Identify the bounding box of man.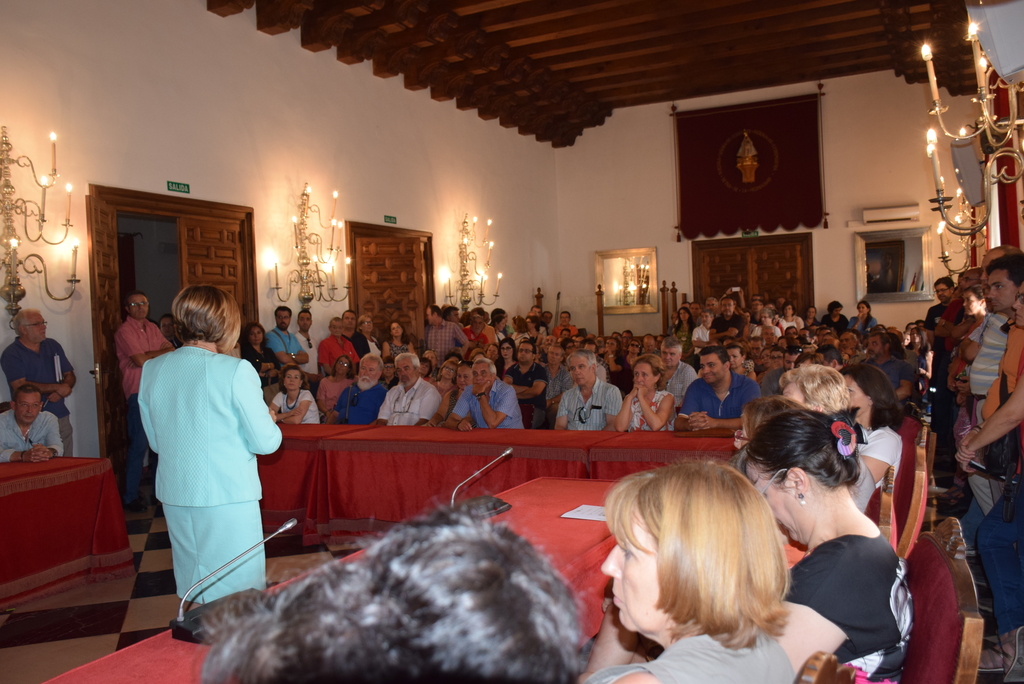
bbox=[781, 362, 877, 510].
